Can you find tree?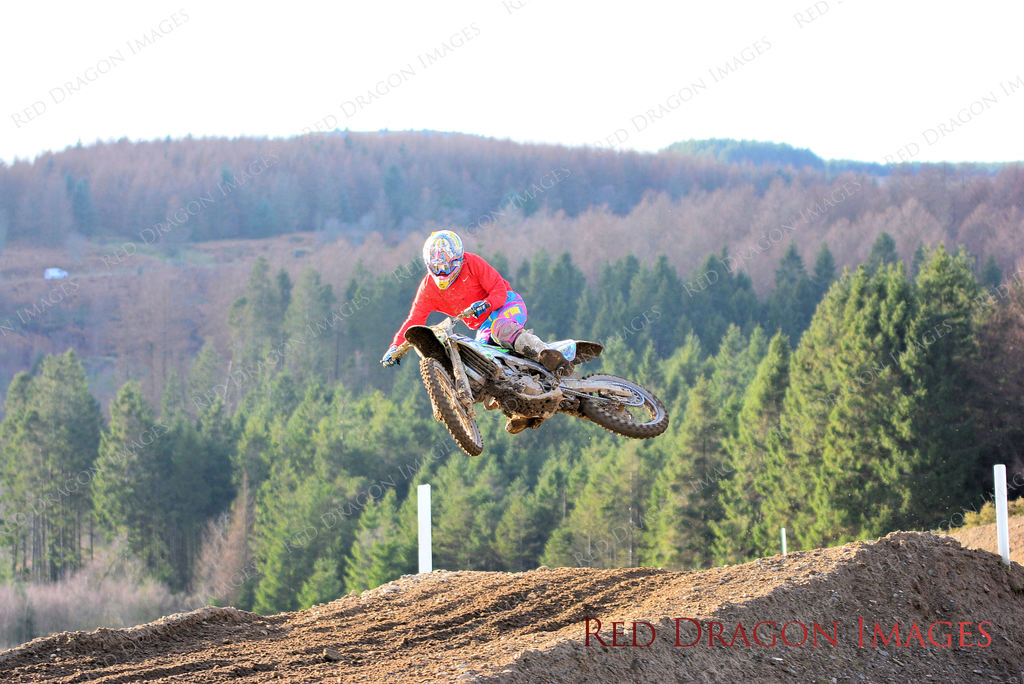
Yes, bounding box: 232, 364, 424, 617.
